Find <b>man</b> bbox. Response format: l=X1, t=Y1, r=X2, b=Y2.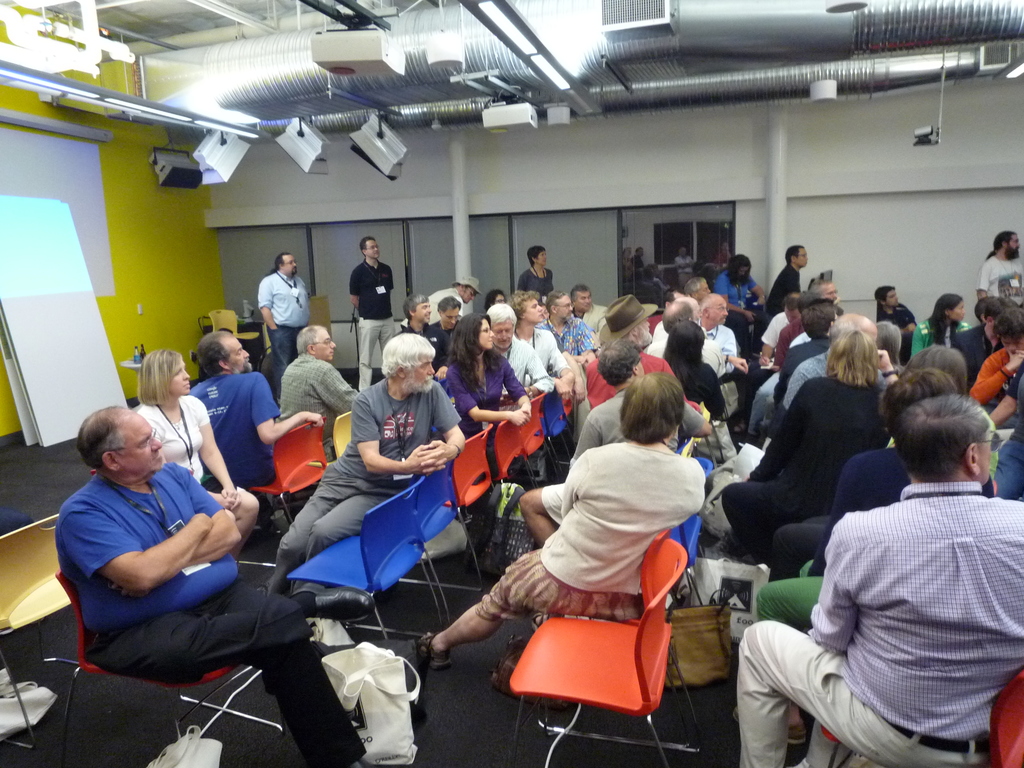
l=776, t=311, r=903, b=418.
